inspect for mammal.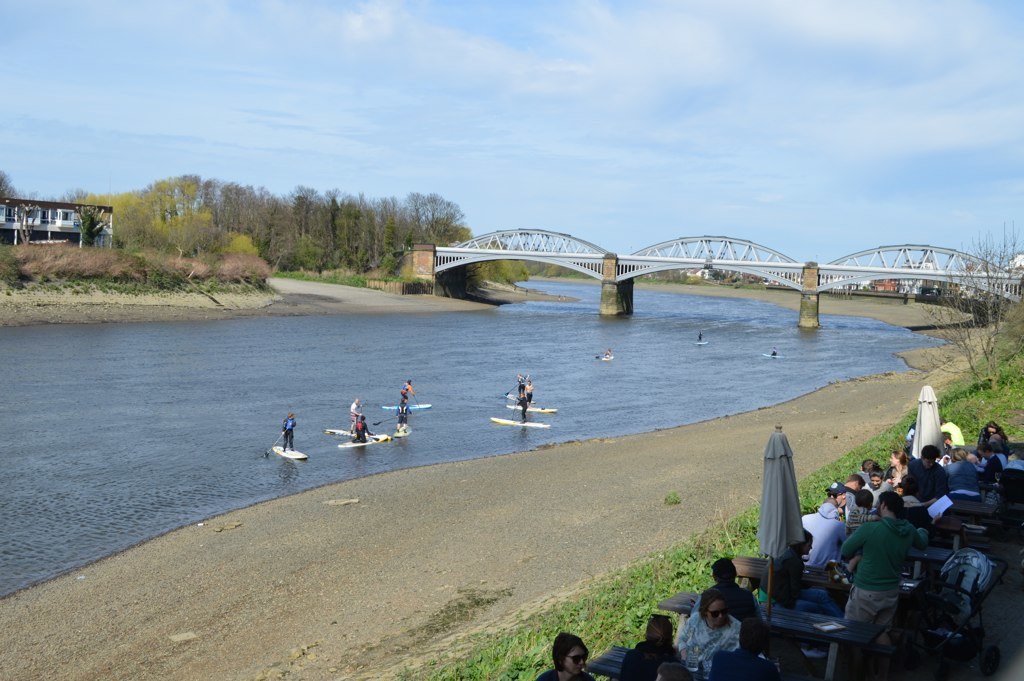
Inspection: l=347, t=396, r=364, b=431.
